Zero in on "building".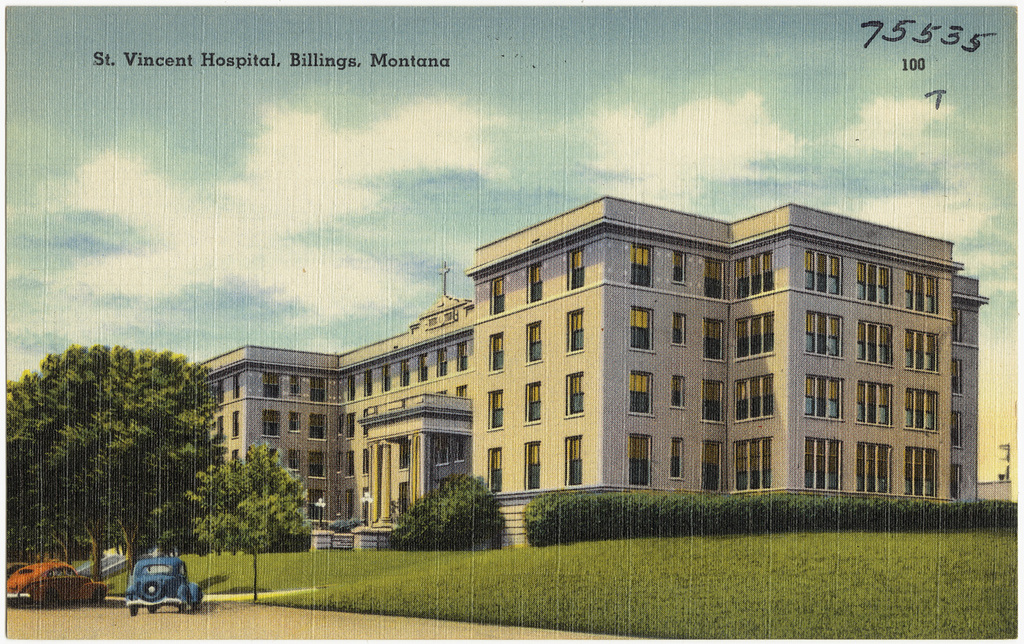
Zeroed in: {"left": 193, "top": 191, "right": 992, "bottom": 542}.
